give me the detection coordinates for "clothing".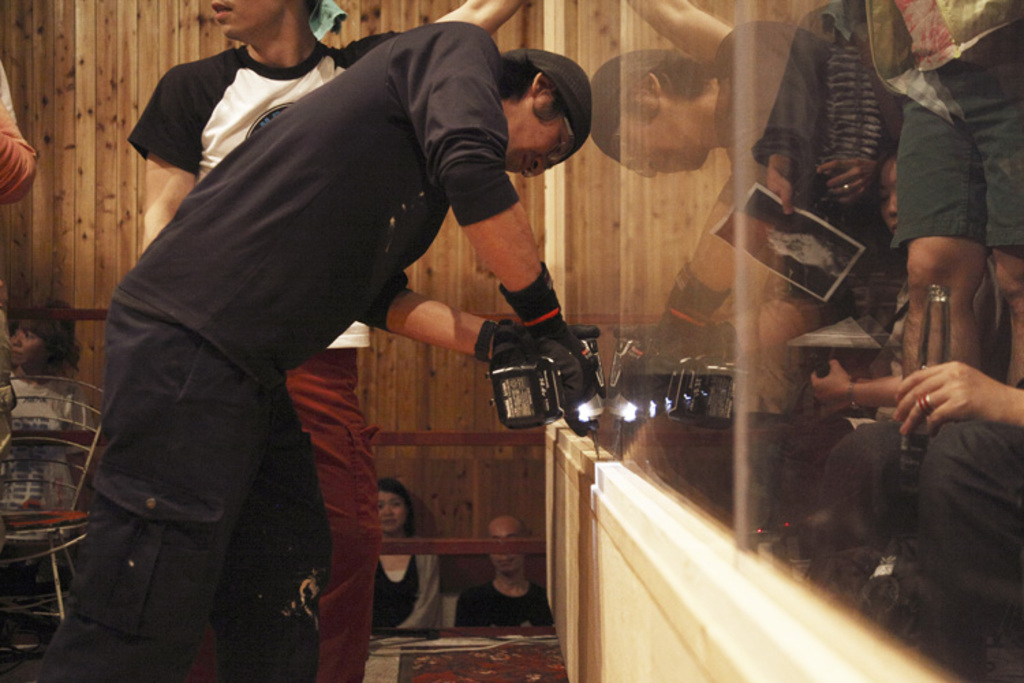
detection(123, 42, 386, 682).
